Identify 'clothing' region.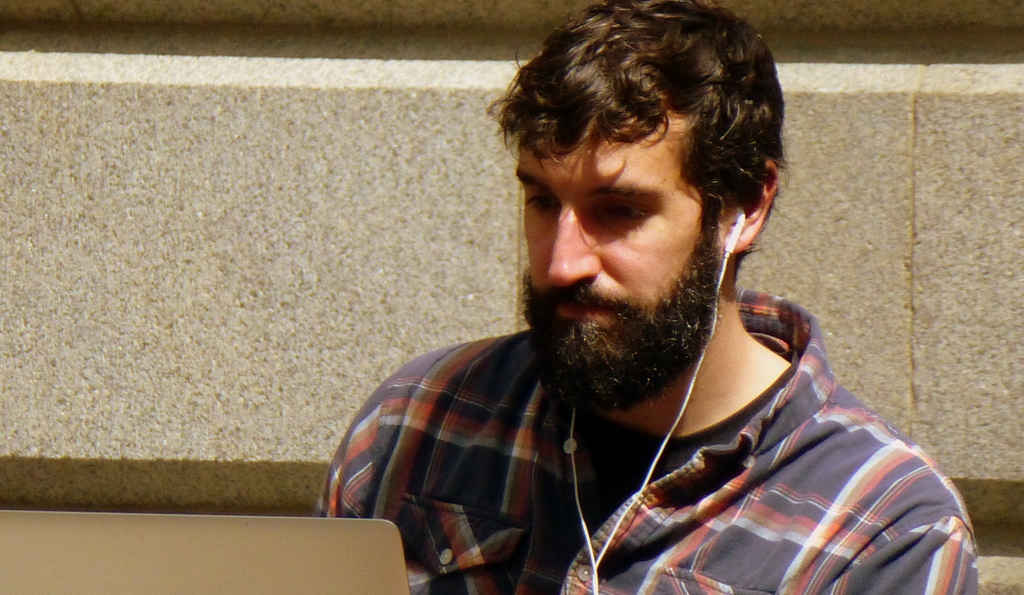
Region: x1=303, y1=286, x2=983, y2=587.
